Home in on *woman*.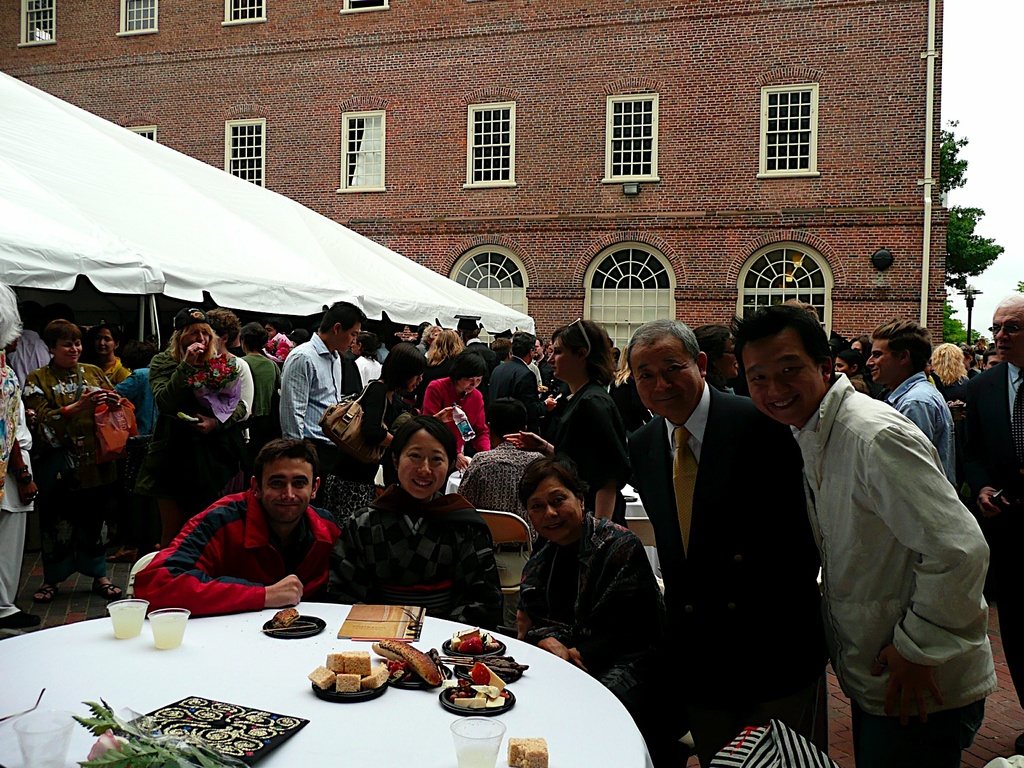
Homed in at <region>351, 329, 381, 388</region>.
